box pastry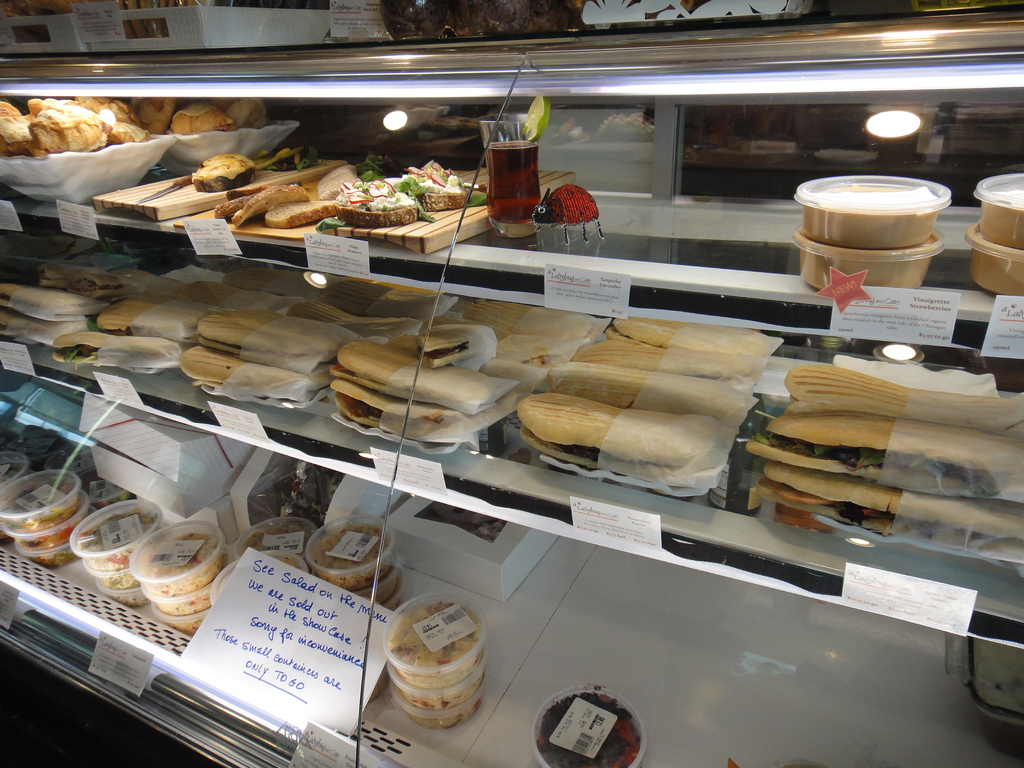
169 102 236 138
